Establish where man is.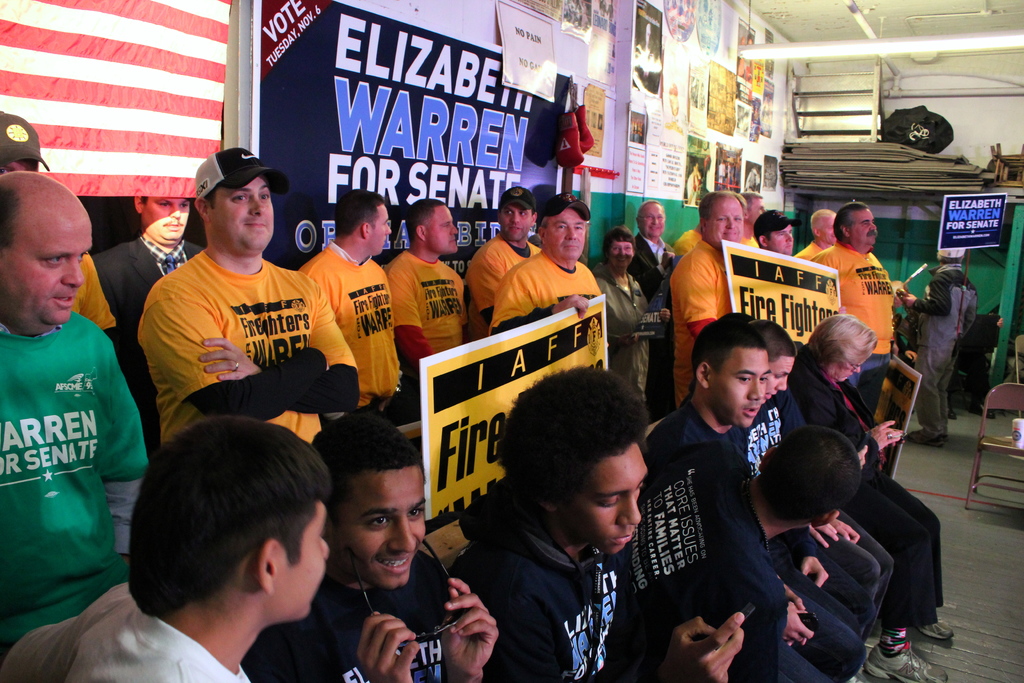
Established at detection(0, 169, 150, 660).
